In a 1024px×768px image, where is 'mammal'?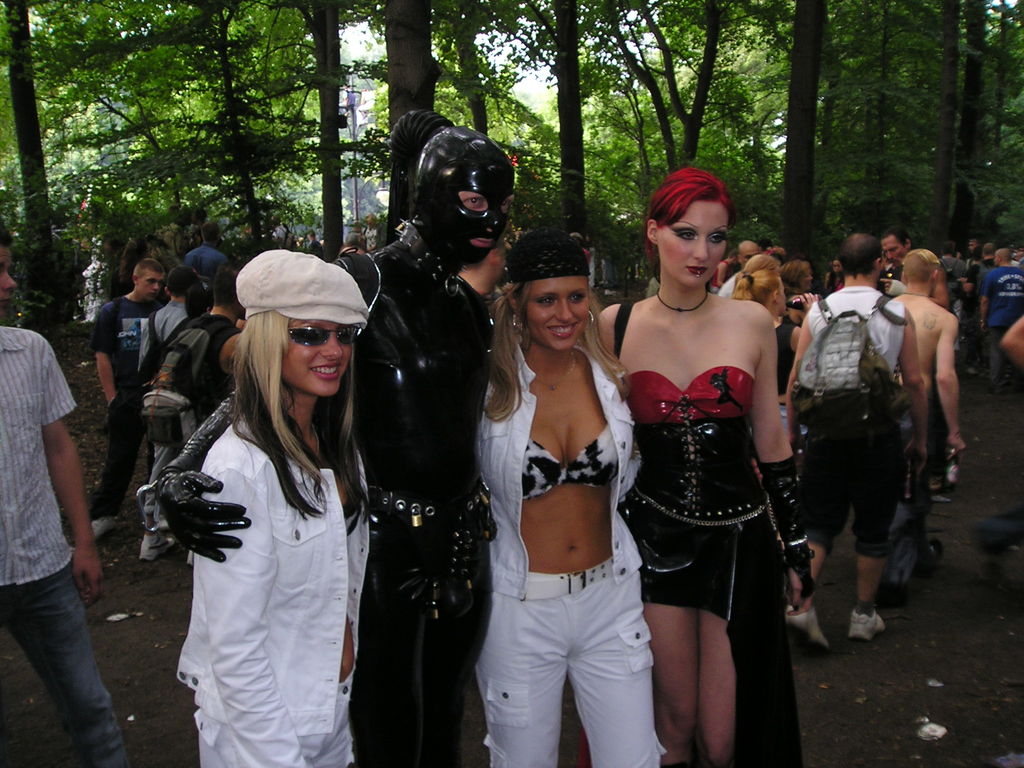
crop(307, 230, 324, 259).
